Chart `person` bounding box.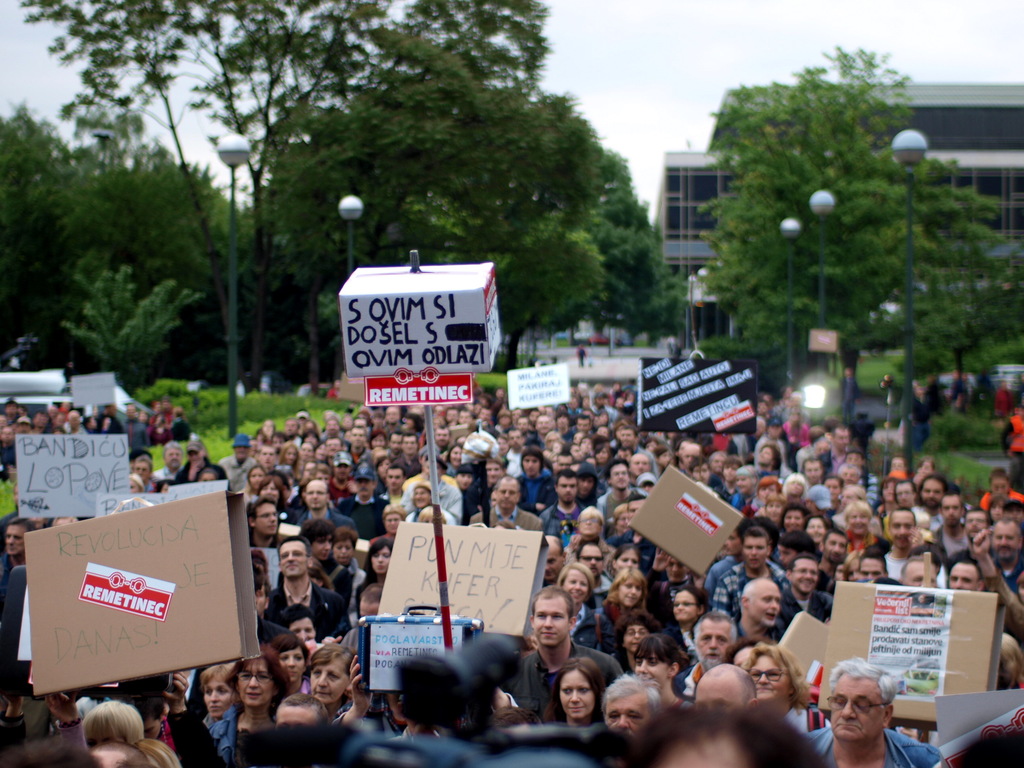
Charted: bbox=(246, 534, 352, 637).
